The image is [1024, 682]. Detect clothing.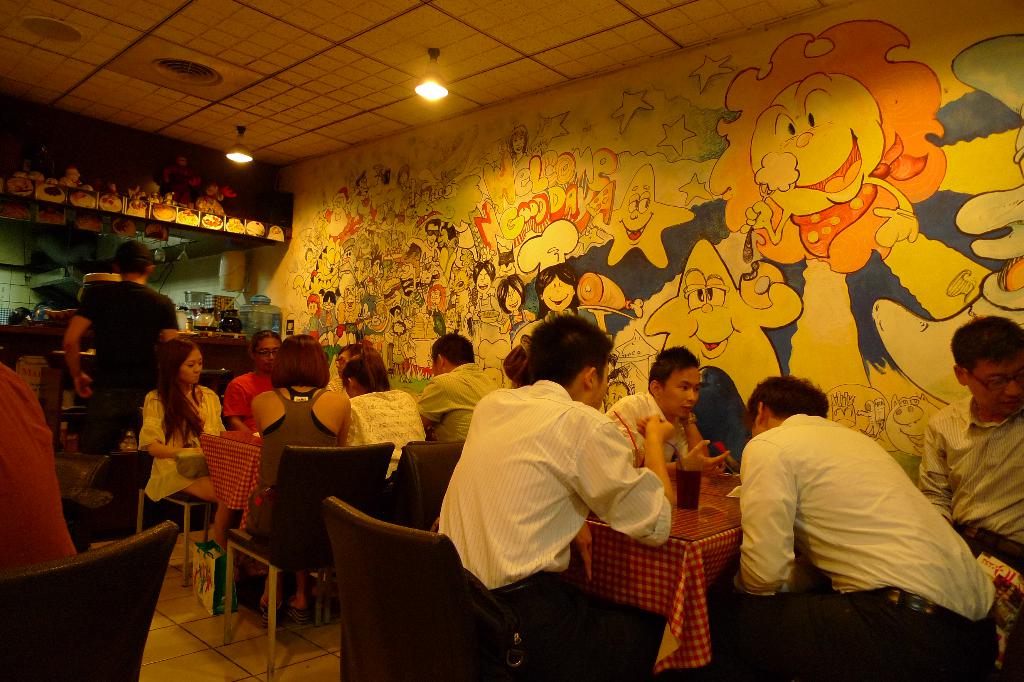
Detection: crop(74, 275, 185, 453).
